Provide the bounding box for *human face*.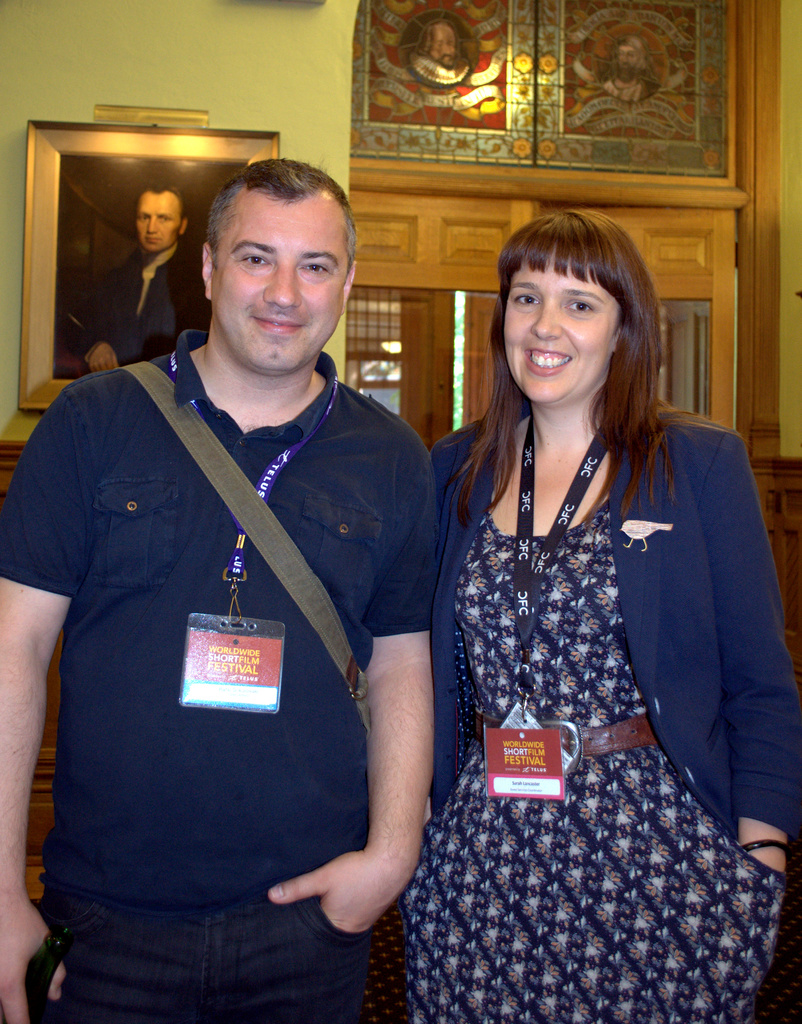
{"x1": 138, "y1": 195, "x2": 176, "y2": 256}.
